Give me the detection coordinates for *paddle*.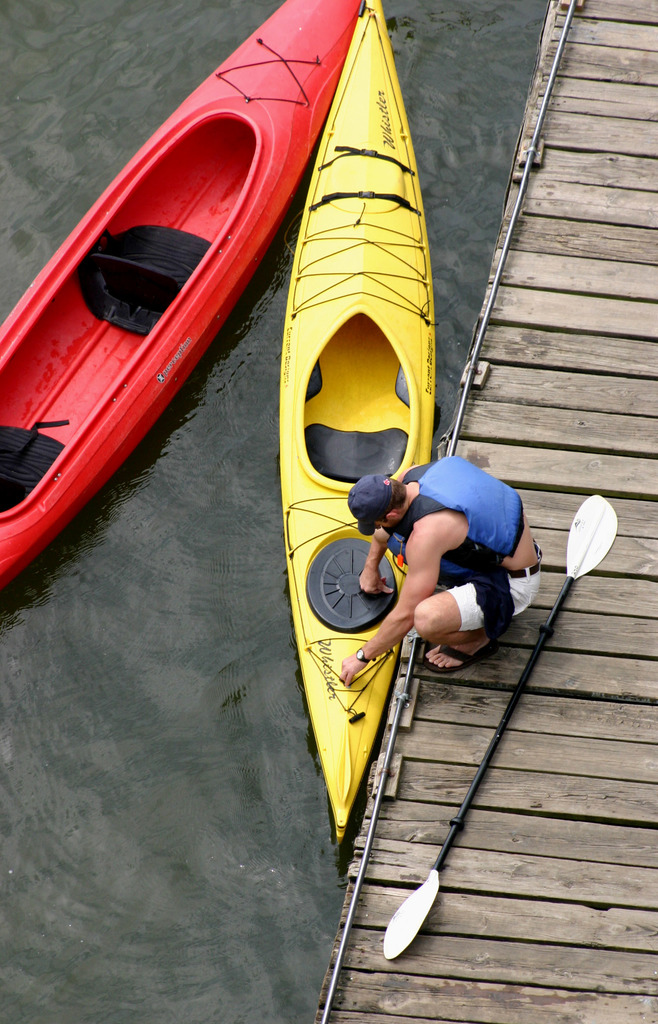
{"left": 381, "top": 493, "right": 616, "bottom": 960}.
